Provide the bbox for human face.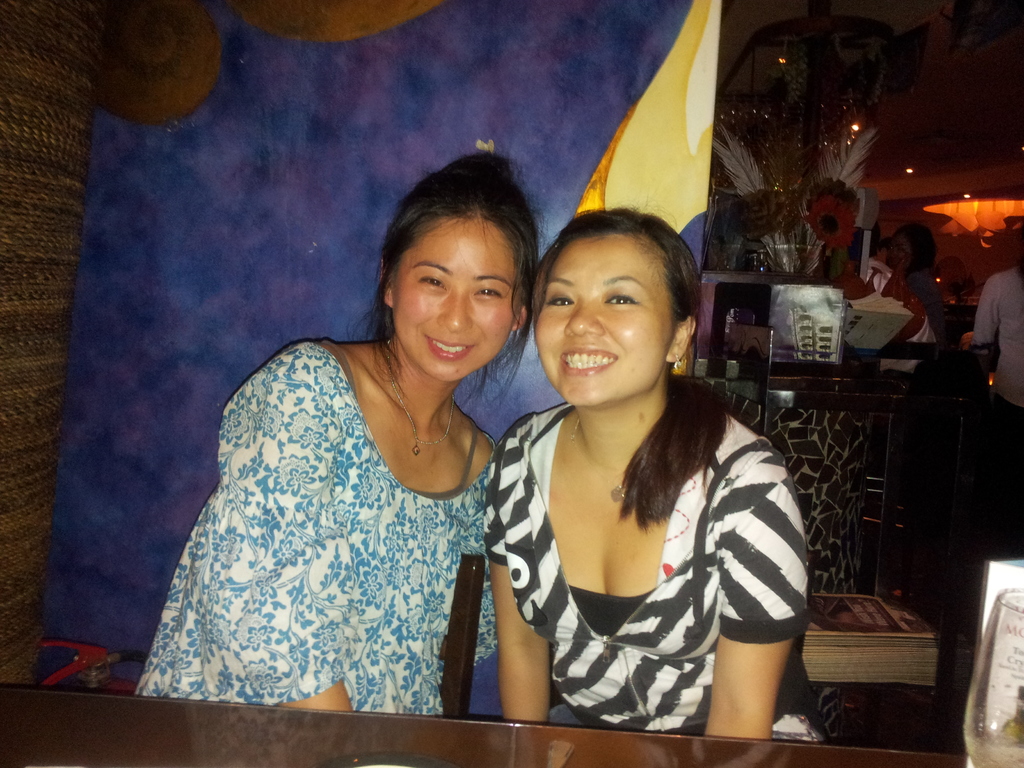
l=534, t=232, r=666, b=413.
